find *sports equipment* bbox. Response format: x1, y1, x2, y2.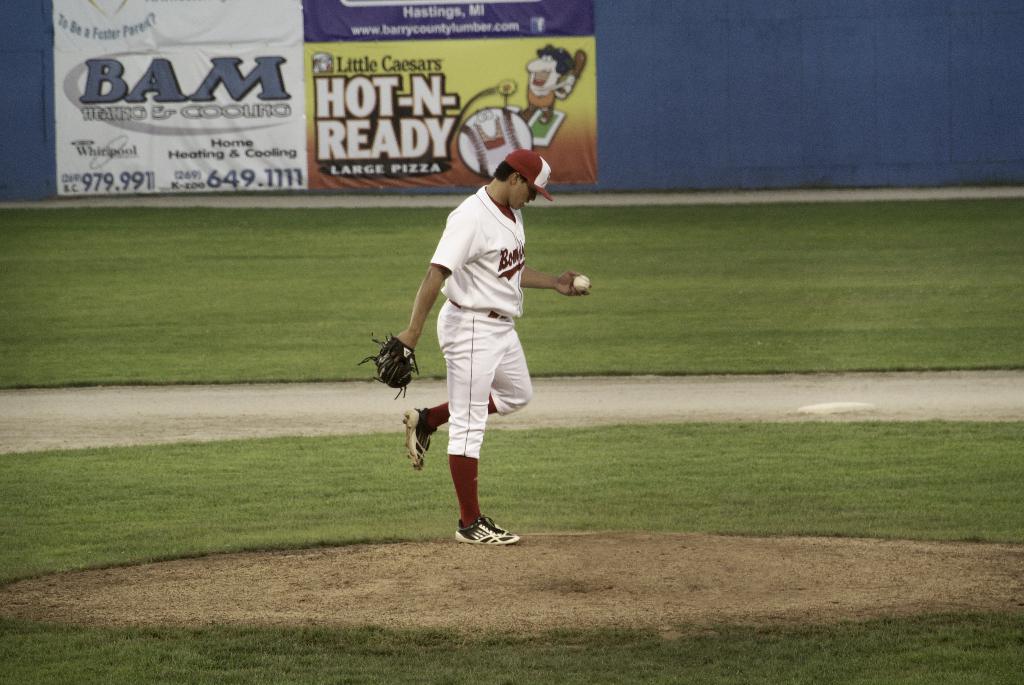
569, 274, 590, 294.
